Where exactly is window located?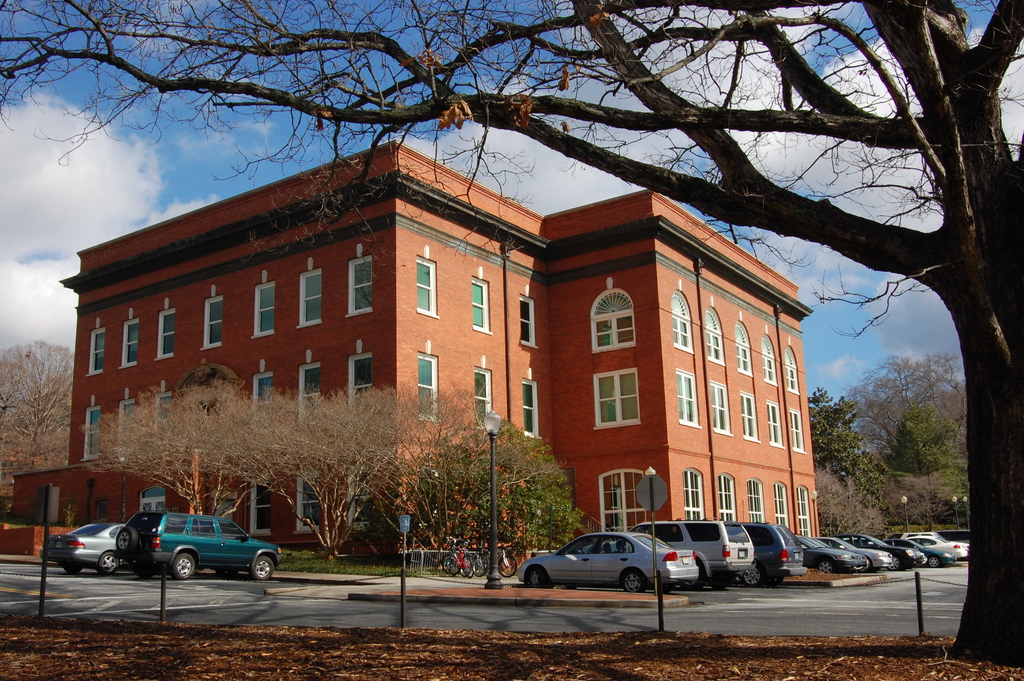
Its bounding box is <box>253,479,273,532</box>.
